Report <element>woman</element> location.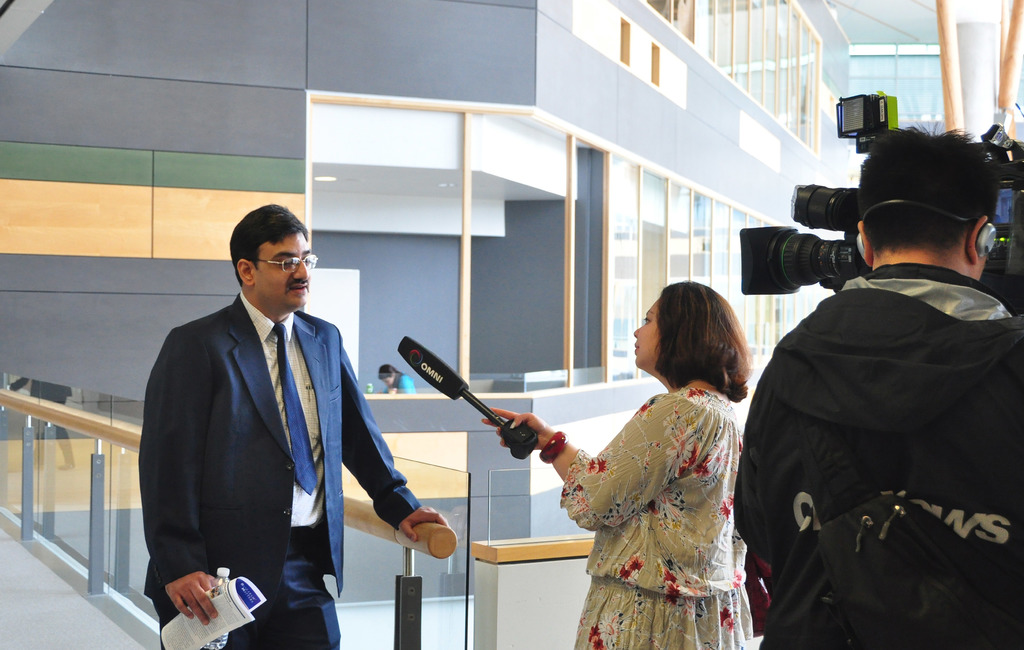
Report: bbox=(513, 277, 783, 649).
